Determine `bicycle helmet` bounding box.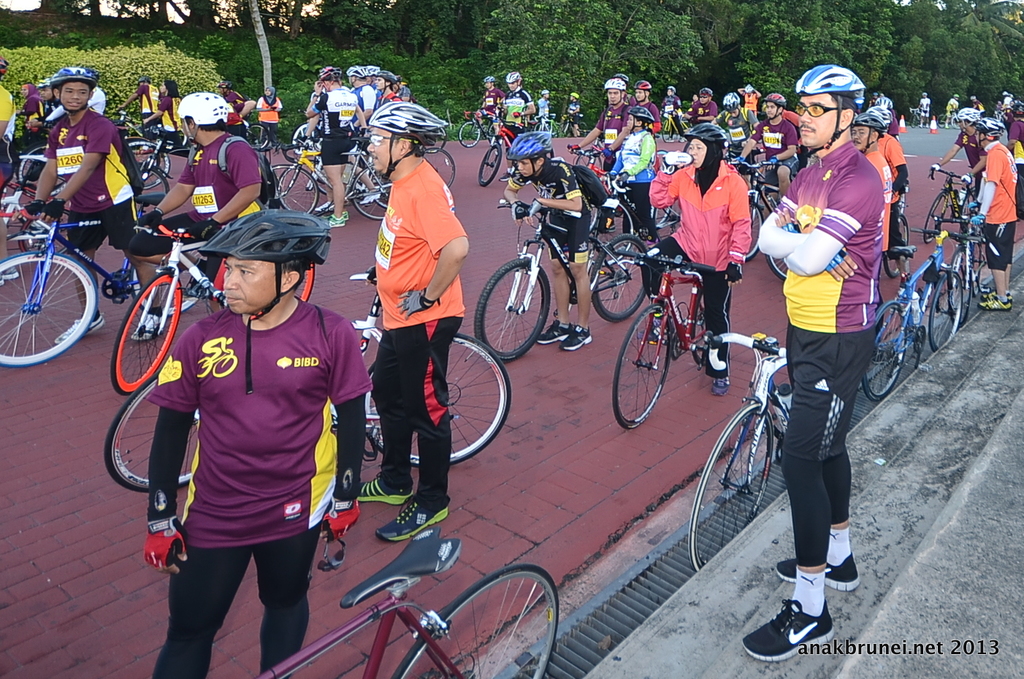
Determined: bbox=[719, 91, 733, 107].
